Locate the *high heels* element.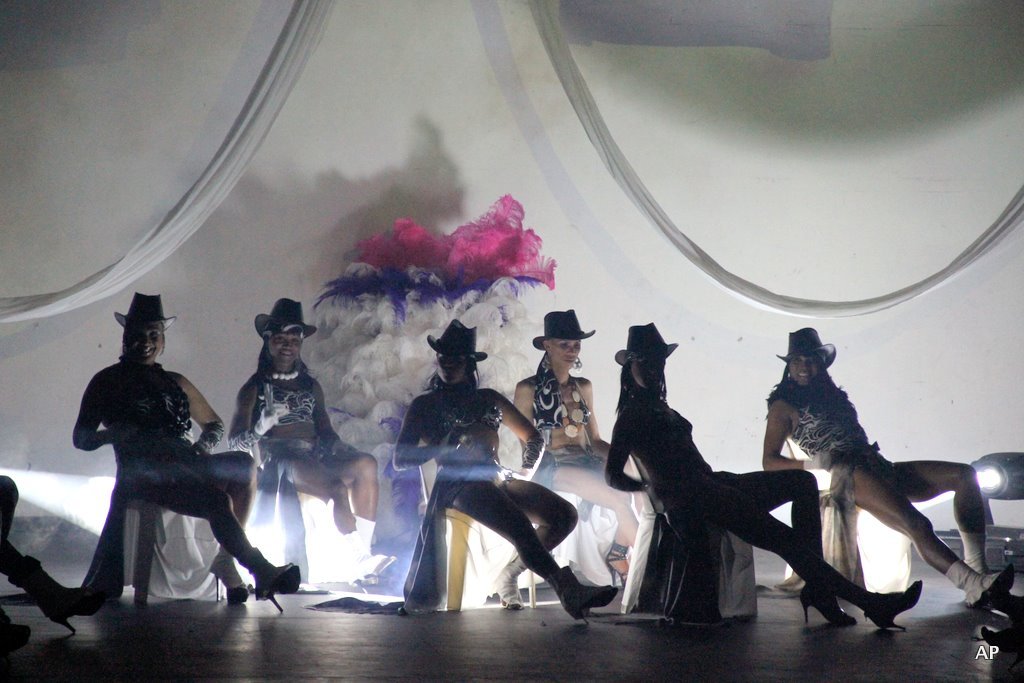
Element bbox: select_region(9, 556, 107, 634).
